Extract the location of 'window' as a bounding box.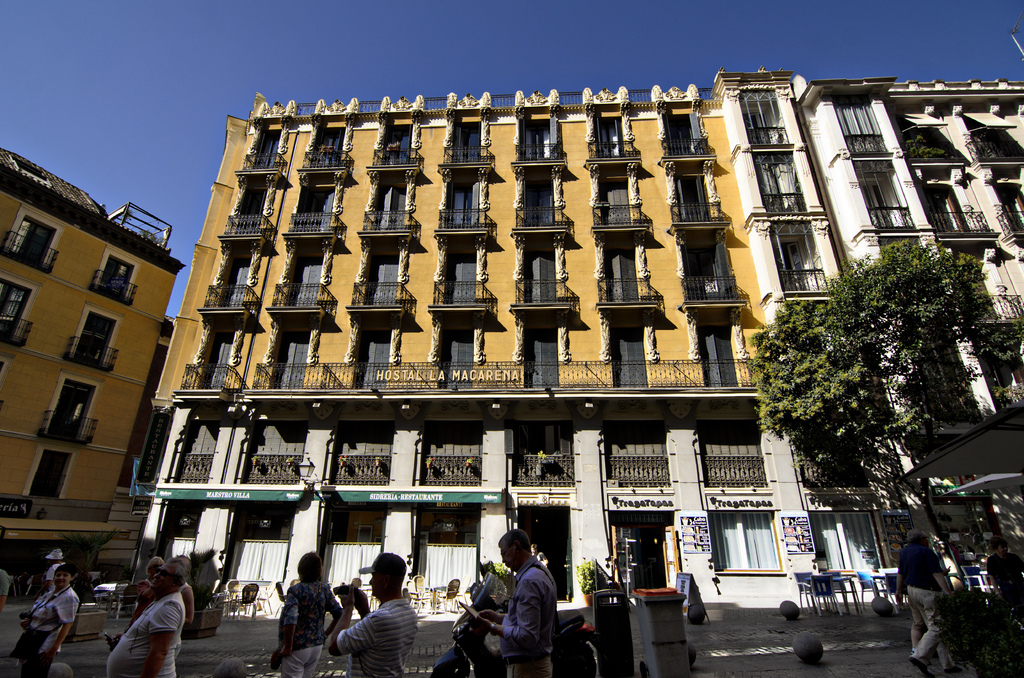
<region>88, 252, 140, 309</region>.
